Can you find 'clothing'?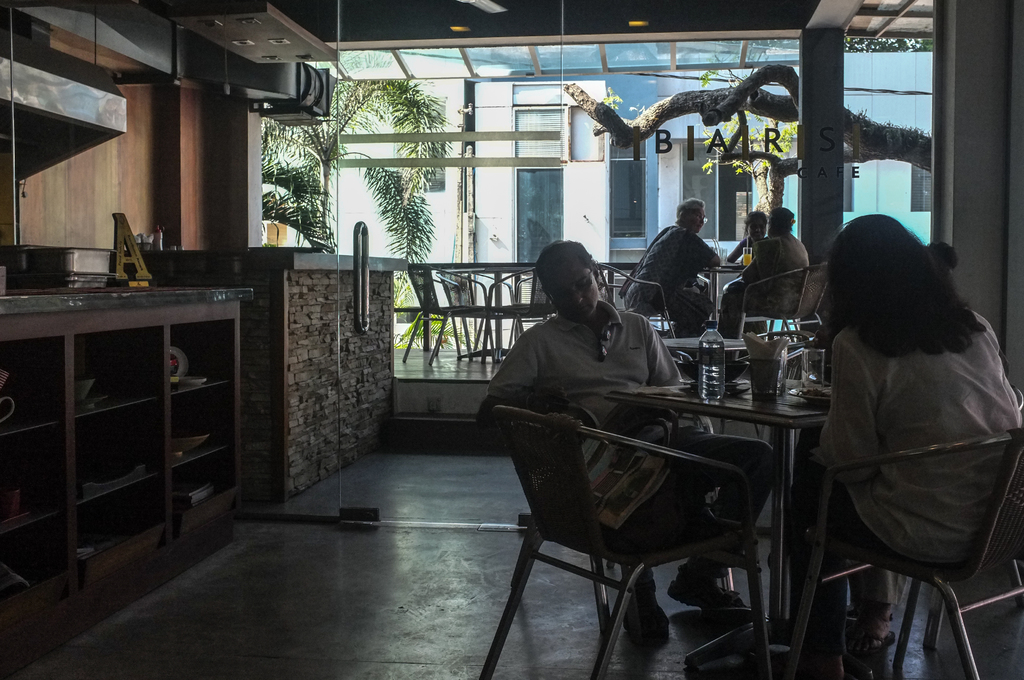
Yes, bounding box: 483/295/768/577.
